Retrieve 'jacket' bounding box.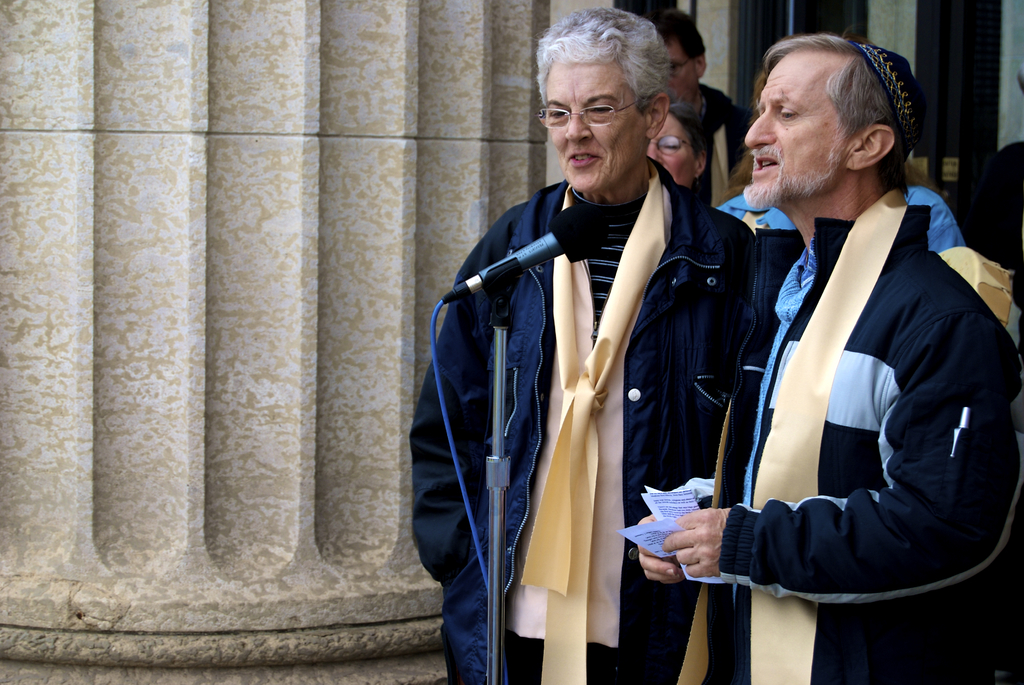
Bounding box: bbox=(690, 200, 1020, 684).
